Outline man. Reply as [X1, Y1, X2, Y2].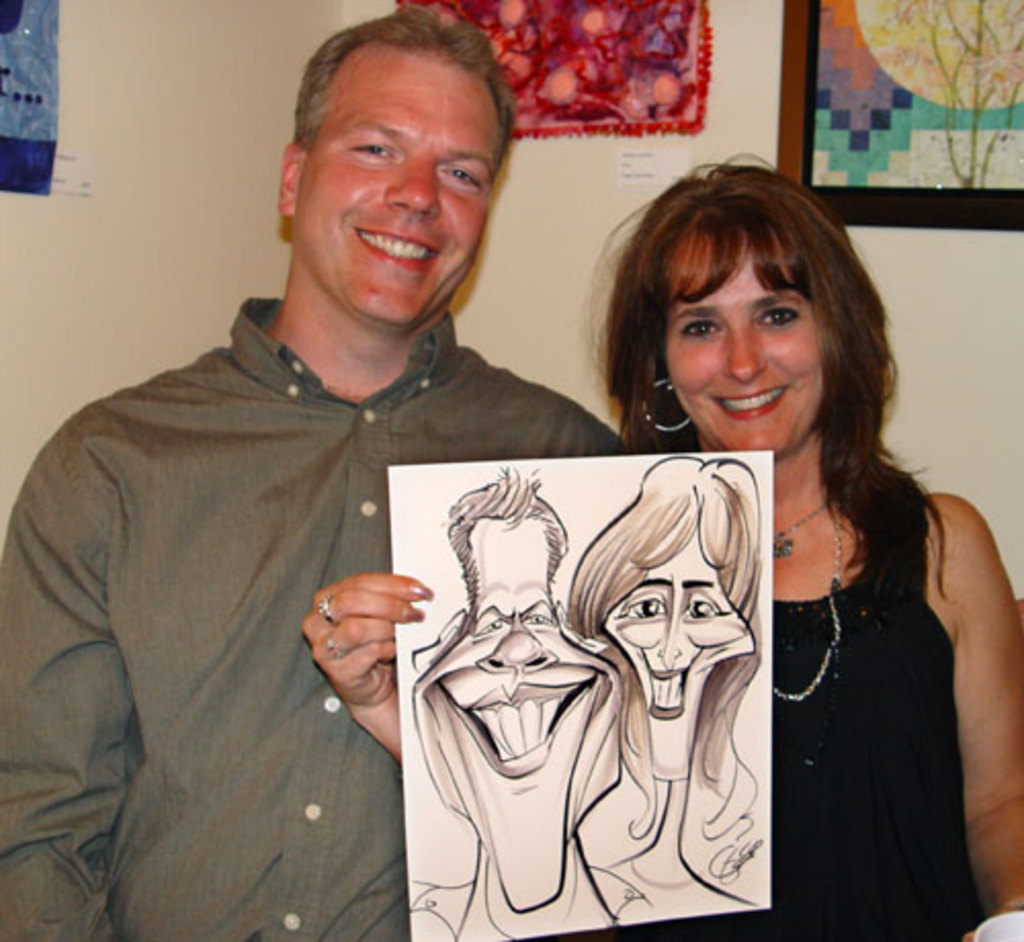
[66, 27, 692, 905].
